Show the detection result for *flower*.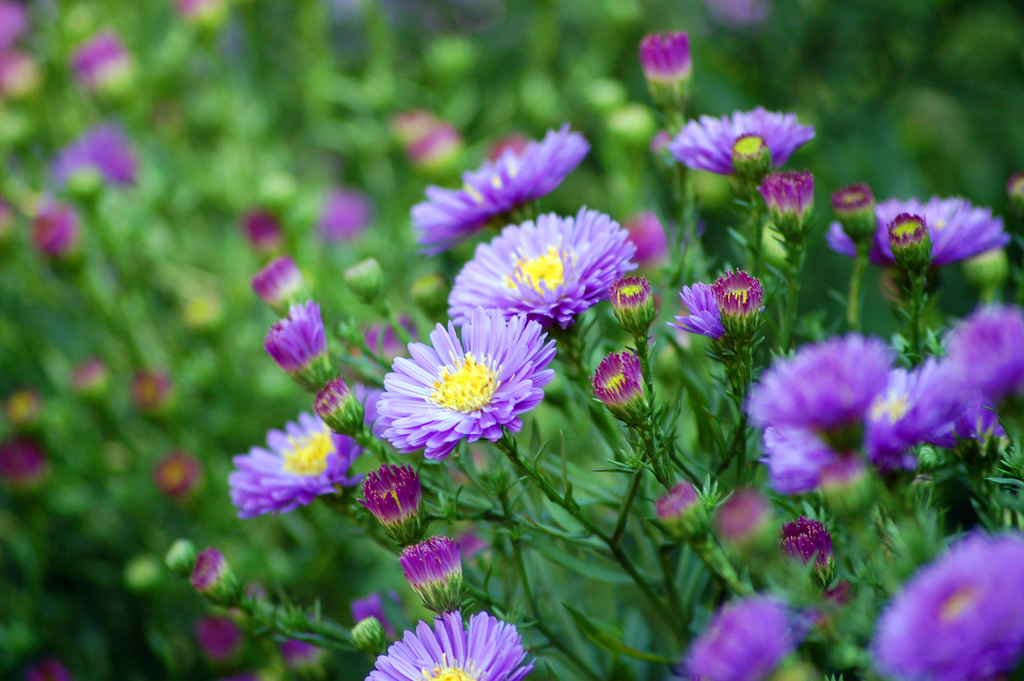
(x1=758, y1=419, x2=829, y2=498).
